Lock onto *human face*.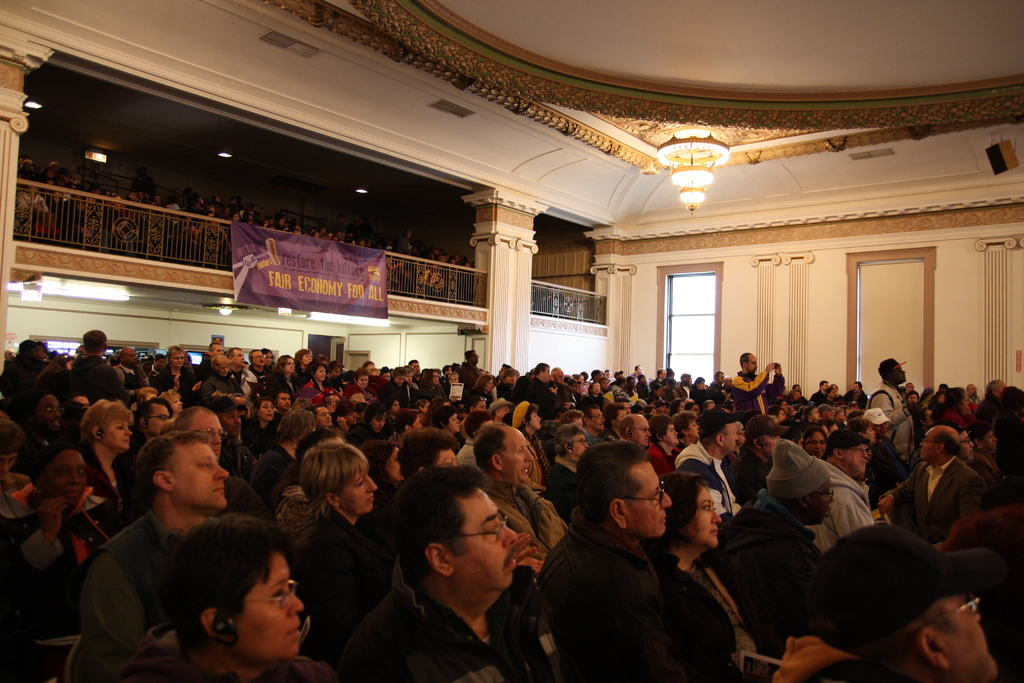
Locked: [x1=925, y1=410, x2=934, y2=426].
